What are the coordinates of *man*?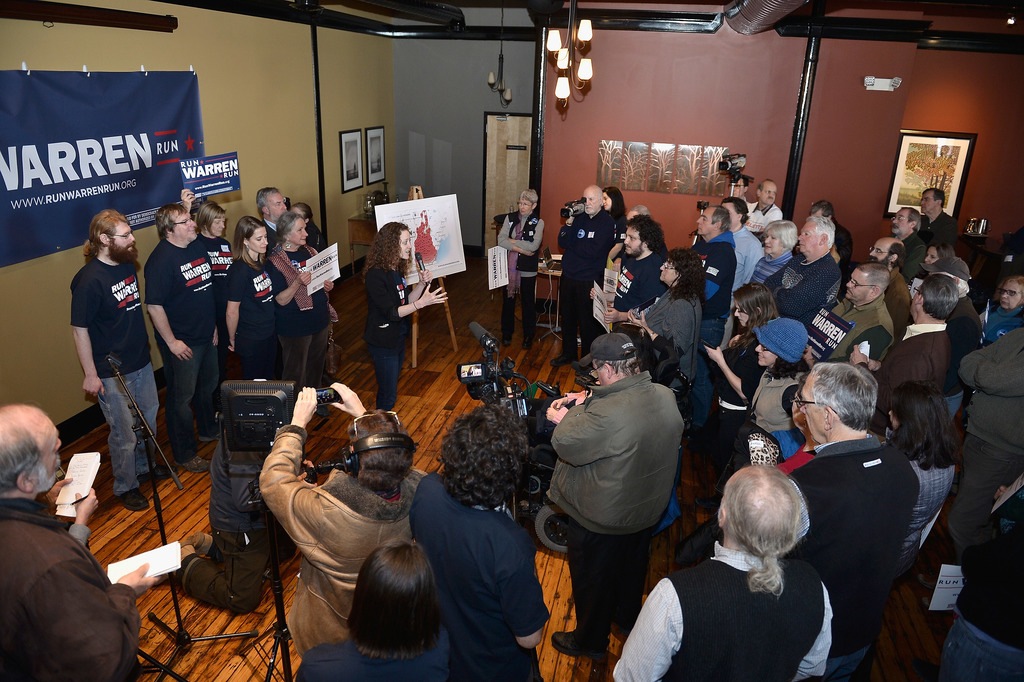
pyautogui.locateOnScreen(545, 181, 612, 371).
